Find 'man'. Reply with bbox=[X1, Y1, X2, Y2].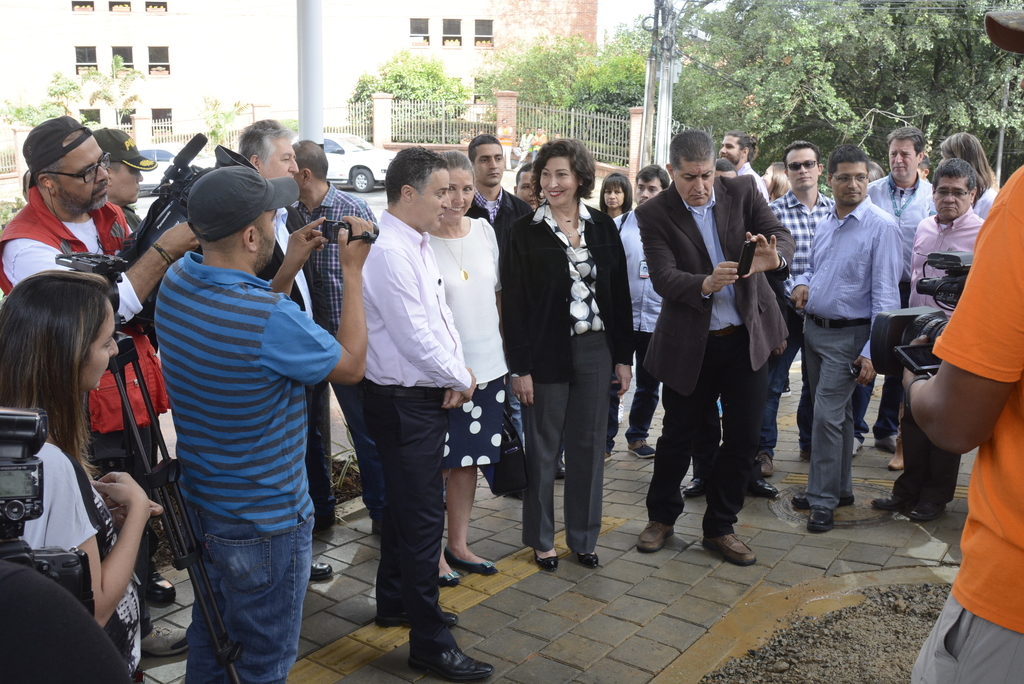
bbox=[845, 124, 936, 459].
